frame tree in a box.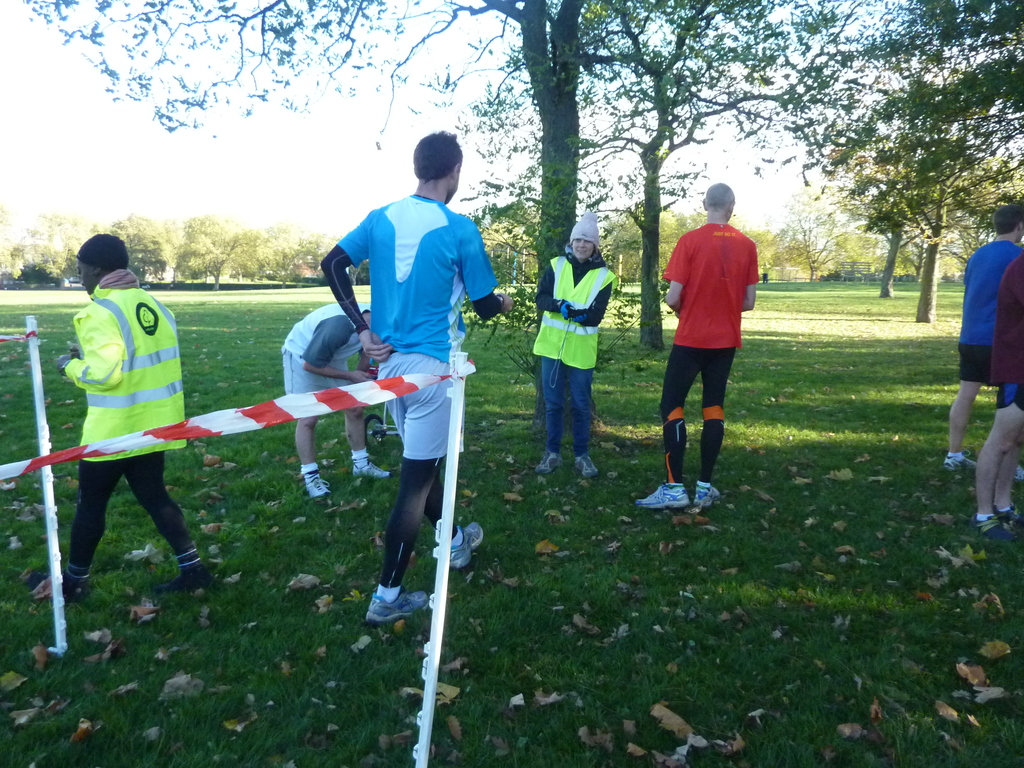
rect(247, 225, 313, 294).
